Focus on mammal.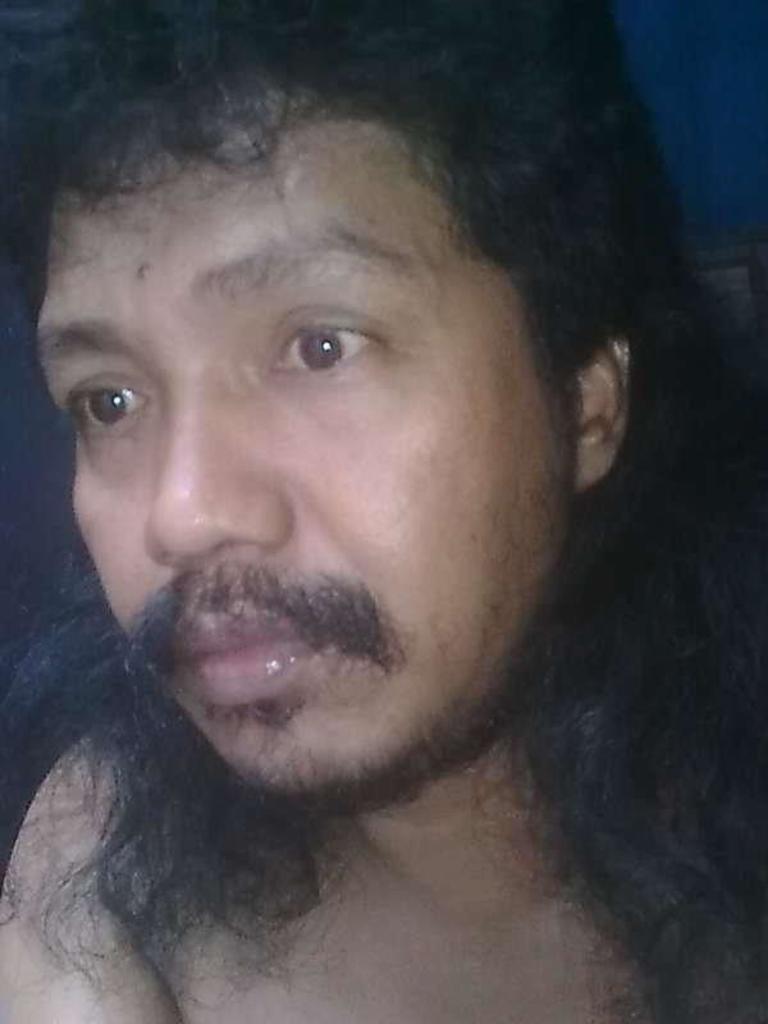
Focused at select_region(0, 0, 767, 1023).
